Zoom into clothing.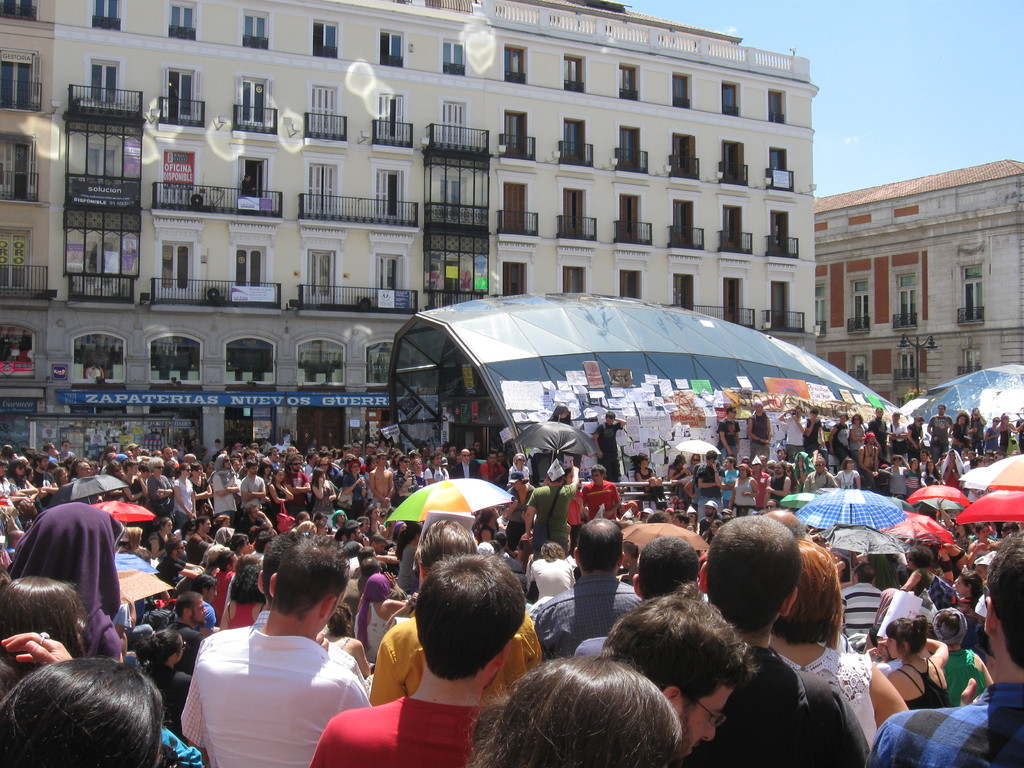
Zoom target: {"x1": 11, "y1": 476, "x2": 40, "y2": 514}.
